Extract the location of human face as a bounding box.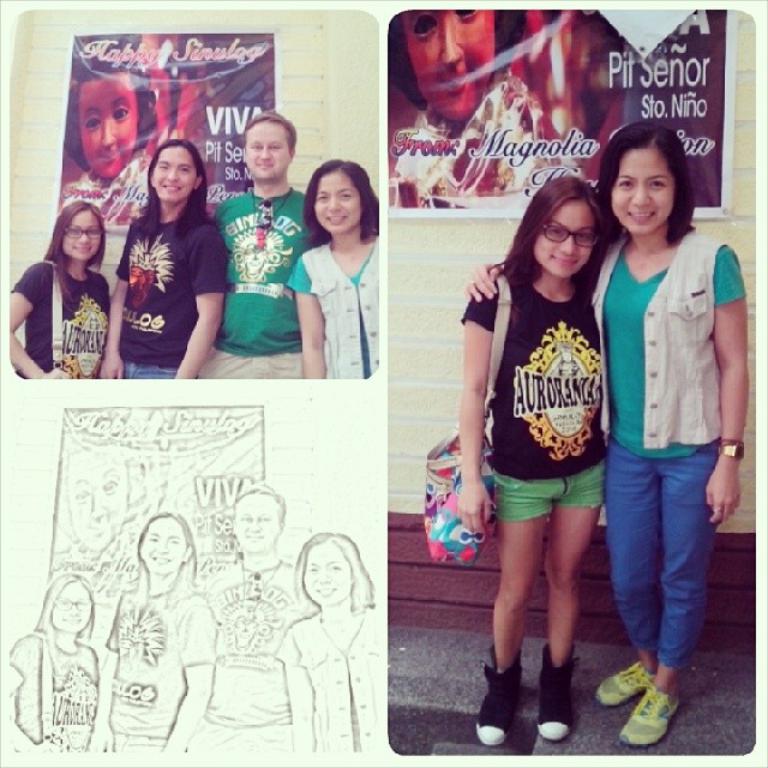
(316, 174, 364, 234).
